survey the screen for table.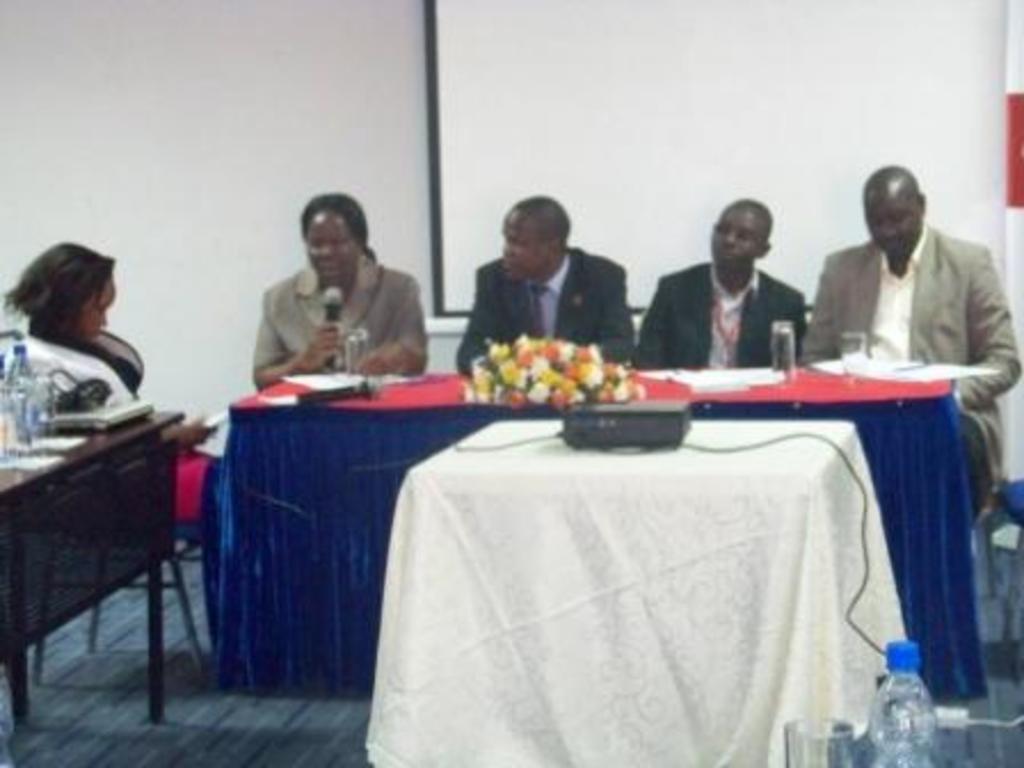
Survey found: x1=0, y1=409, x2=181, y2=722.
